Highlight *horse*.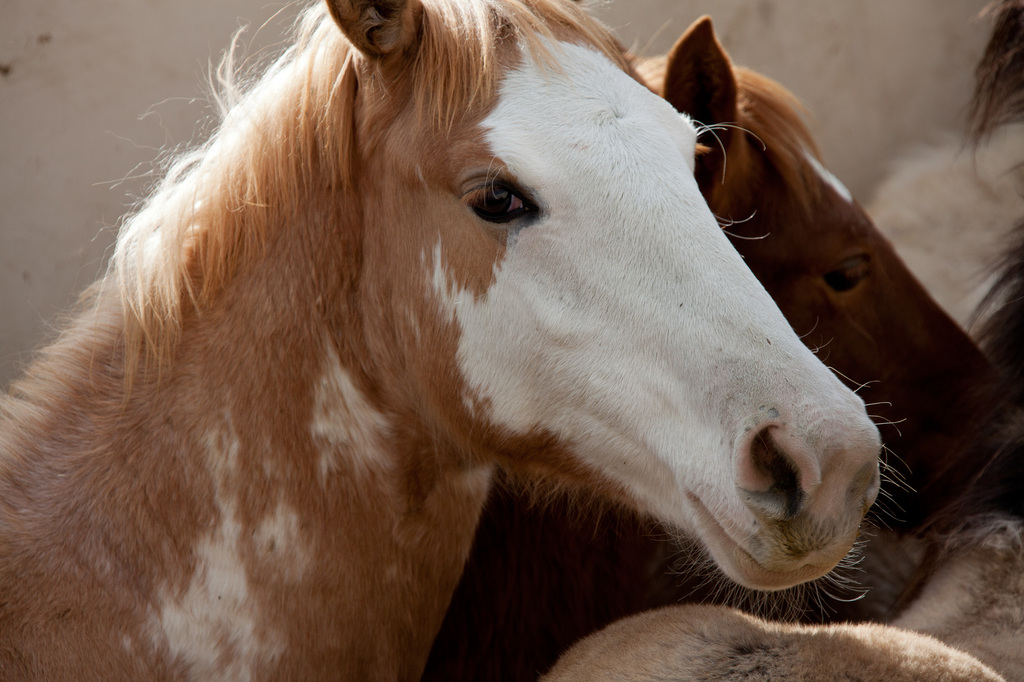
Highlighted region: [416, 15, 1001, 677].
